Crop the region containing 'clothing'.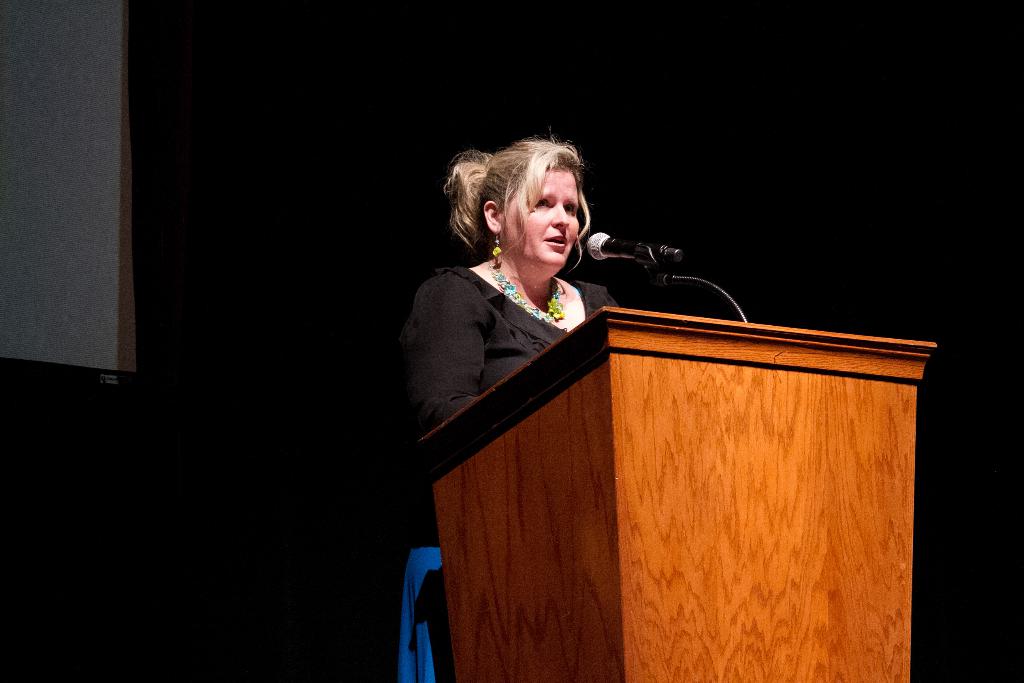
Crop region: {"x1": 401, "y1": 226, "x2": 628, "y2": 442}.
